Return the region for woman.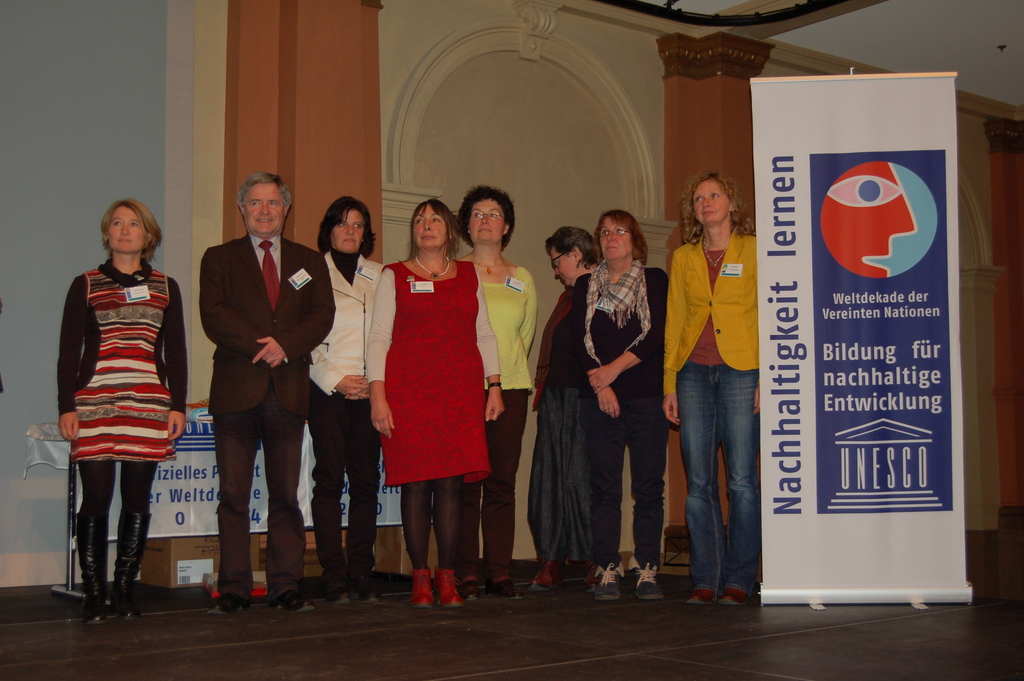
Rect(531, 229, 604, 587).
